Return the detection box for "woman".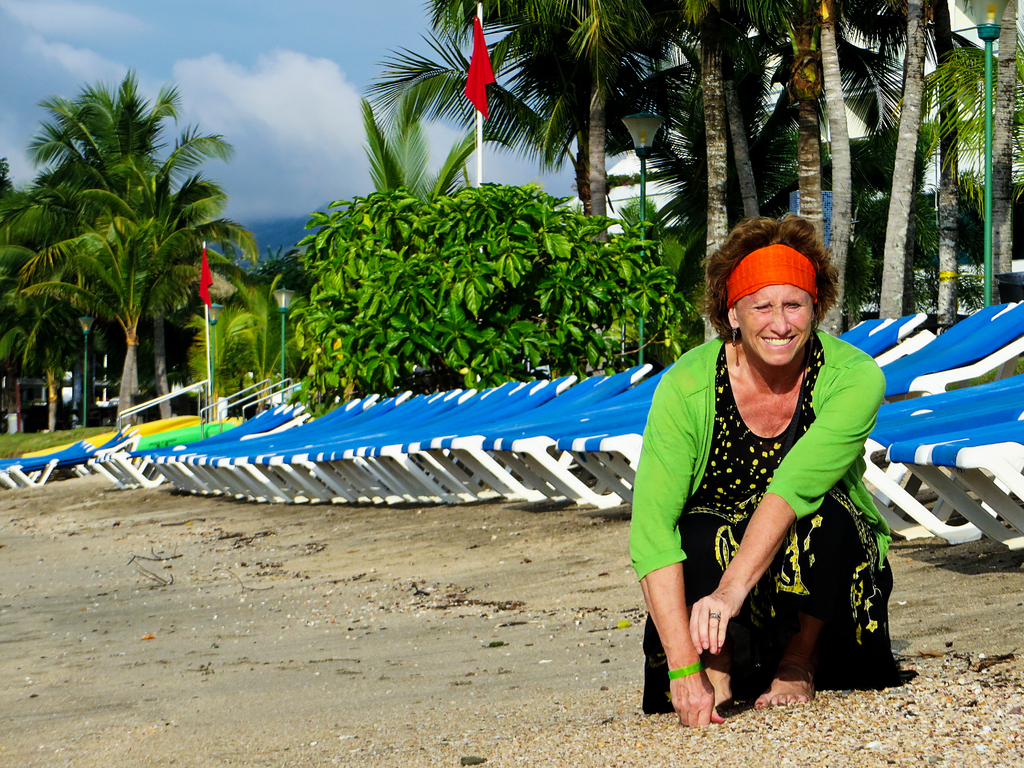
632, 208, 887, 767.
